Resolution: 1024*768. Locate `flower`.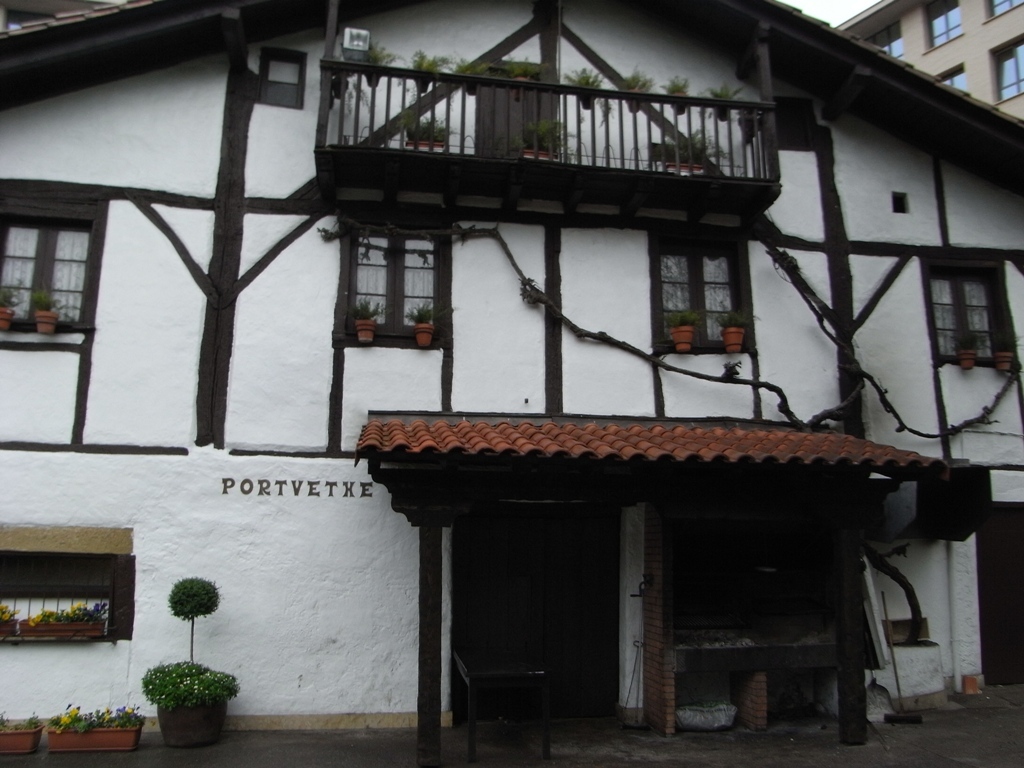
165, 667, 167, 672.
